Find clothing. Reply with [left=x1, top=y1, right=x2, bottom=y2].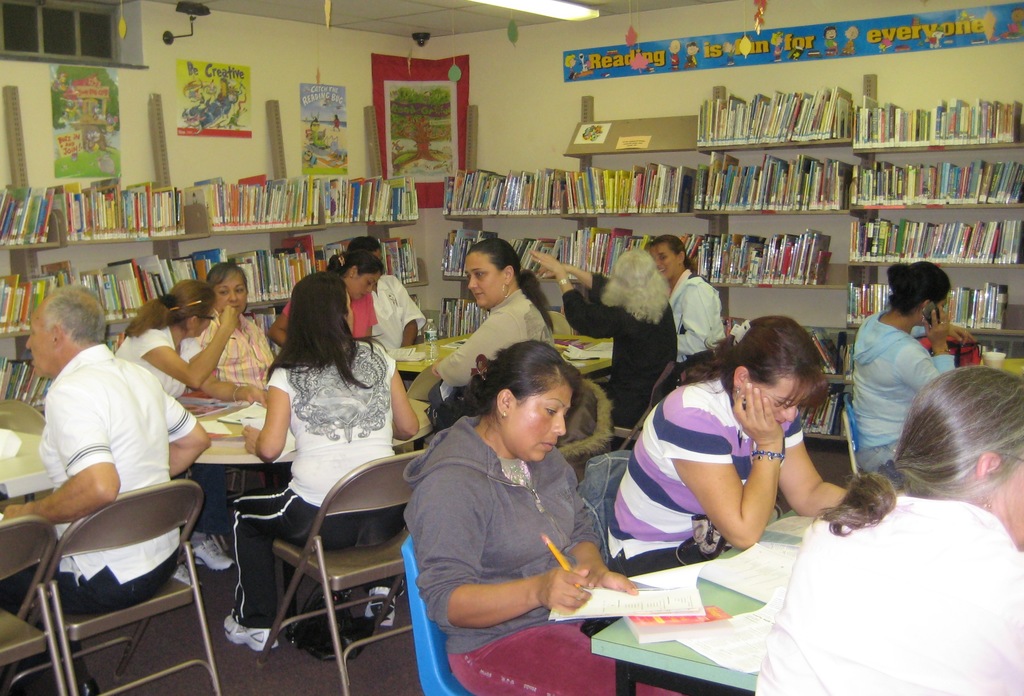
[left=667, top=256, right=724, bottom=361].
